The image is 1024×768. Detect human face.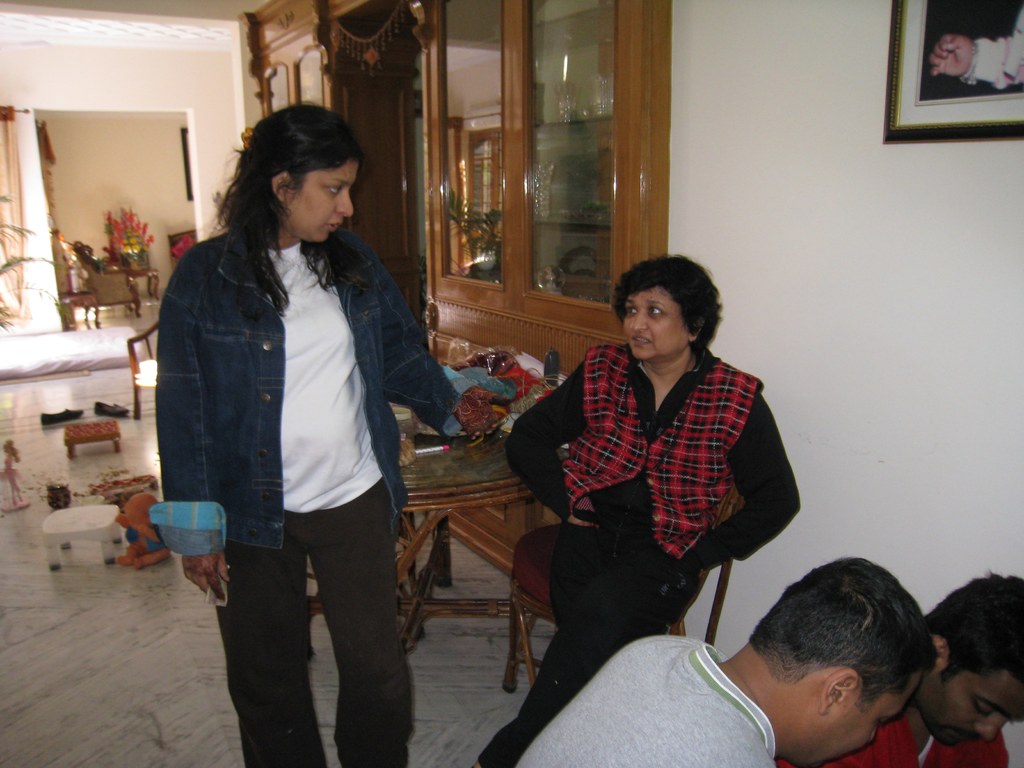
Detection: [626, 284, 691, 360].
